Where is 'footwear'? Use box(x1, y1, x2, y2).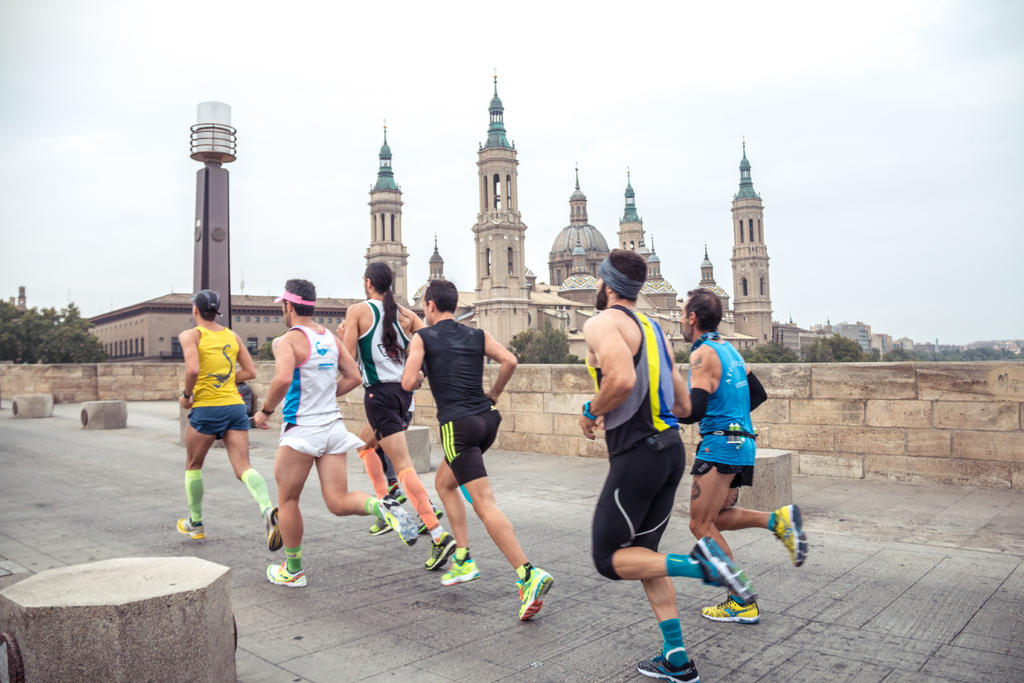
box(776, 507, 810, 568).
